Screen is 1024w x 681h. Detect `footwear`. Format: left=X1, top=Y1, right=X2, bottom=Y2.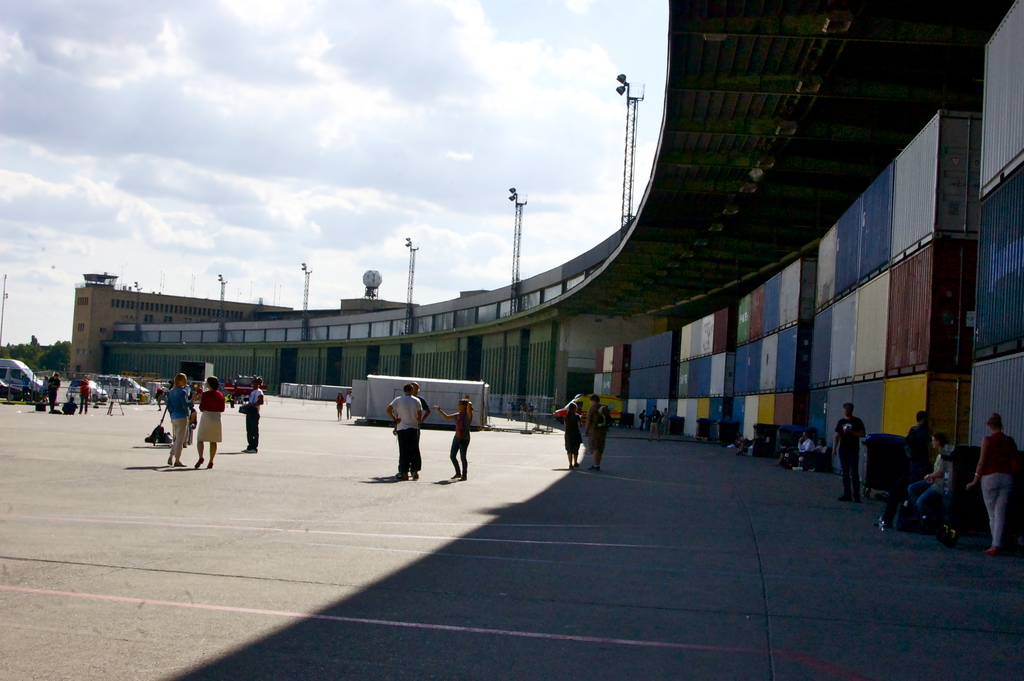
left=175, top=461, right=184, bottom=468.
